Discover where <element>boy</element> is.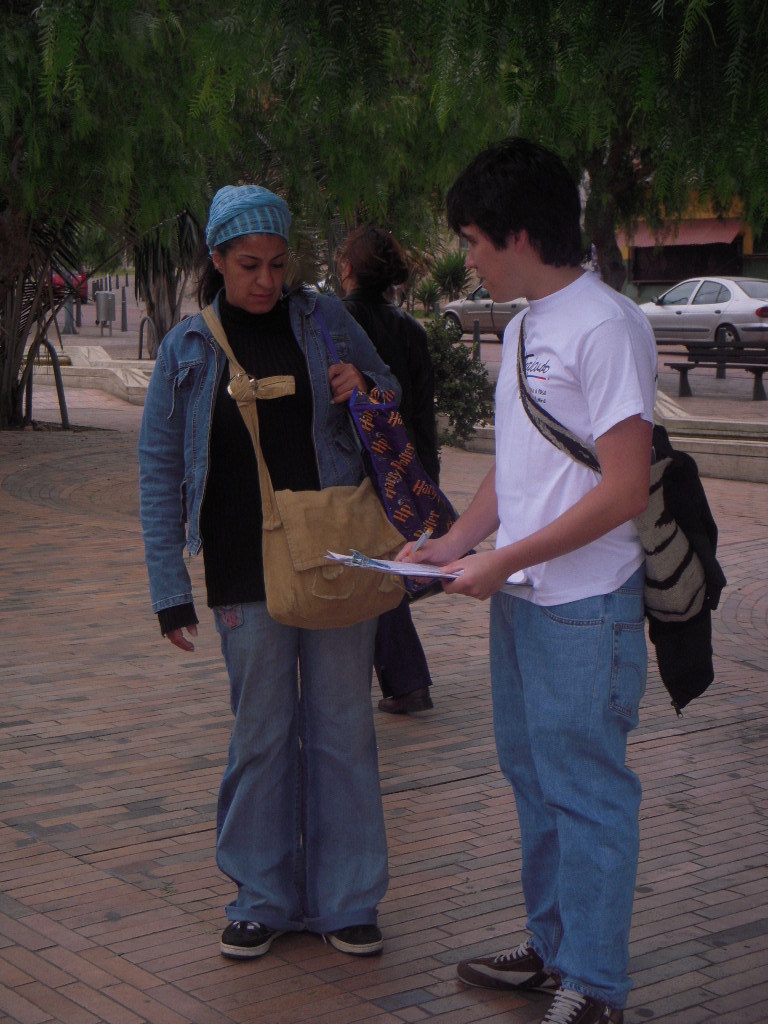
Discovered at bbox(394, 136, 660, 1023).
